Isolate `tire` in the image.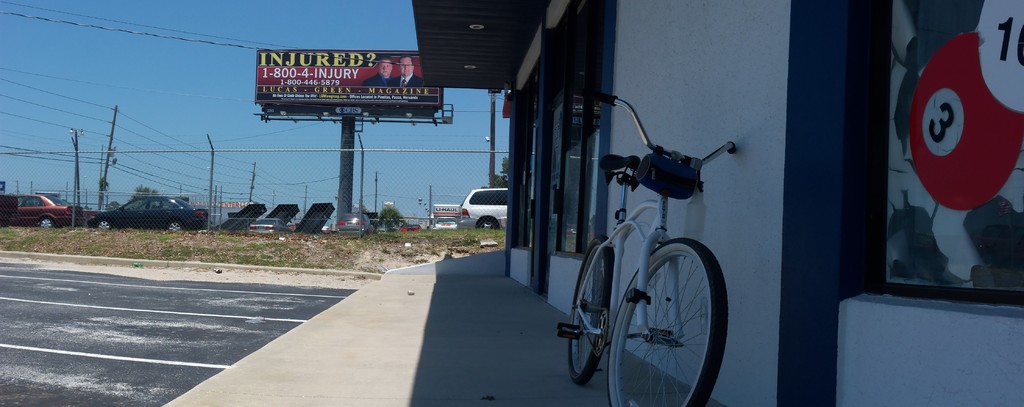
Isolated region: pyautogui.locateOnScreen(37, 215, 53, 227).
